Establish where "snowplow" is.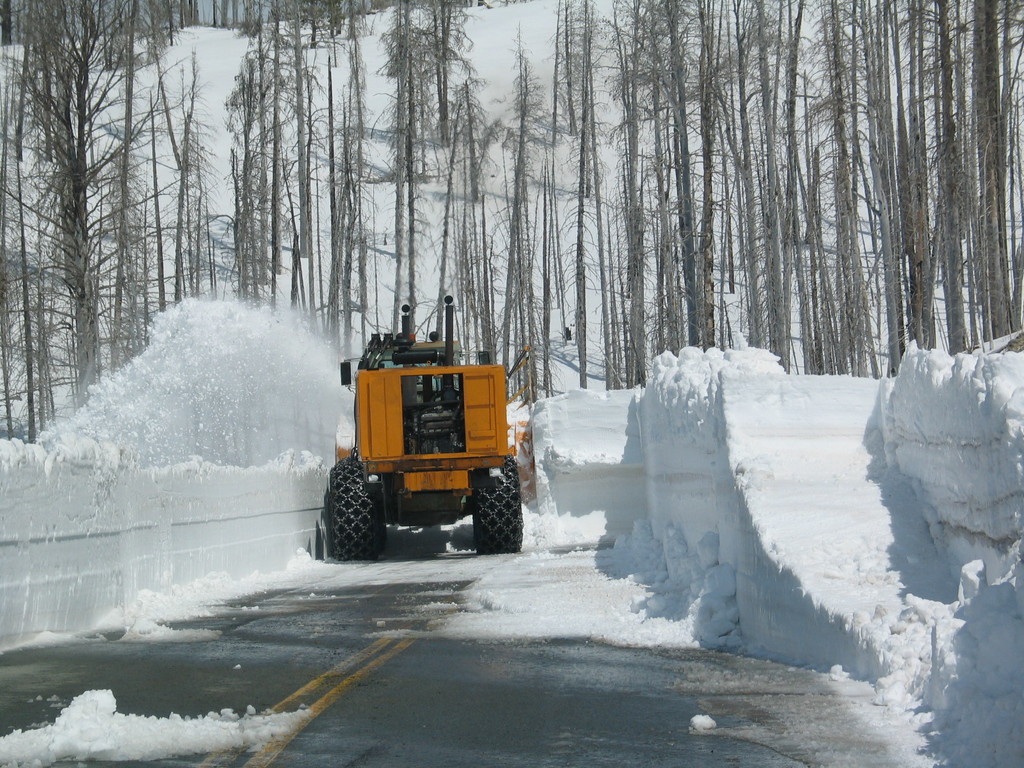
Established at rect(326, 296, 525, 560).
